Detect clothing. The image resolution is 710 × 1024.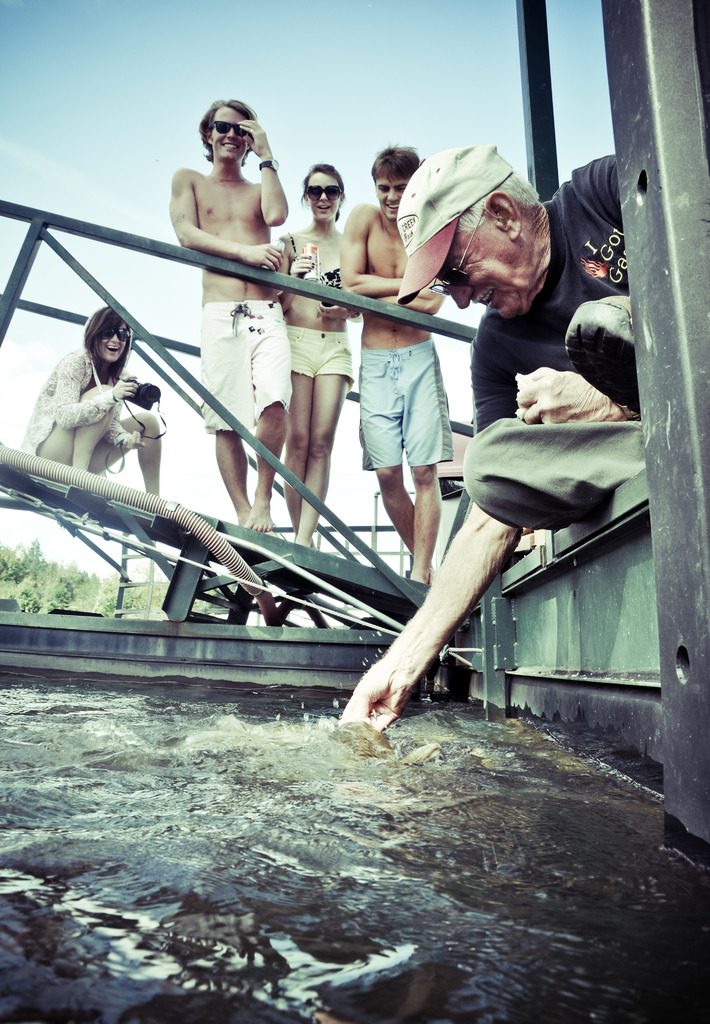
(x1=363, y1=339, x2=452, y2=477).
